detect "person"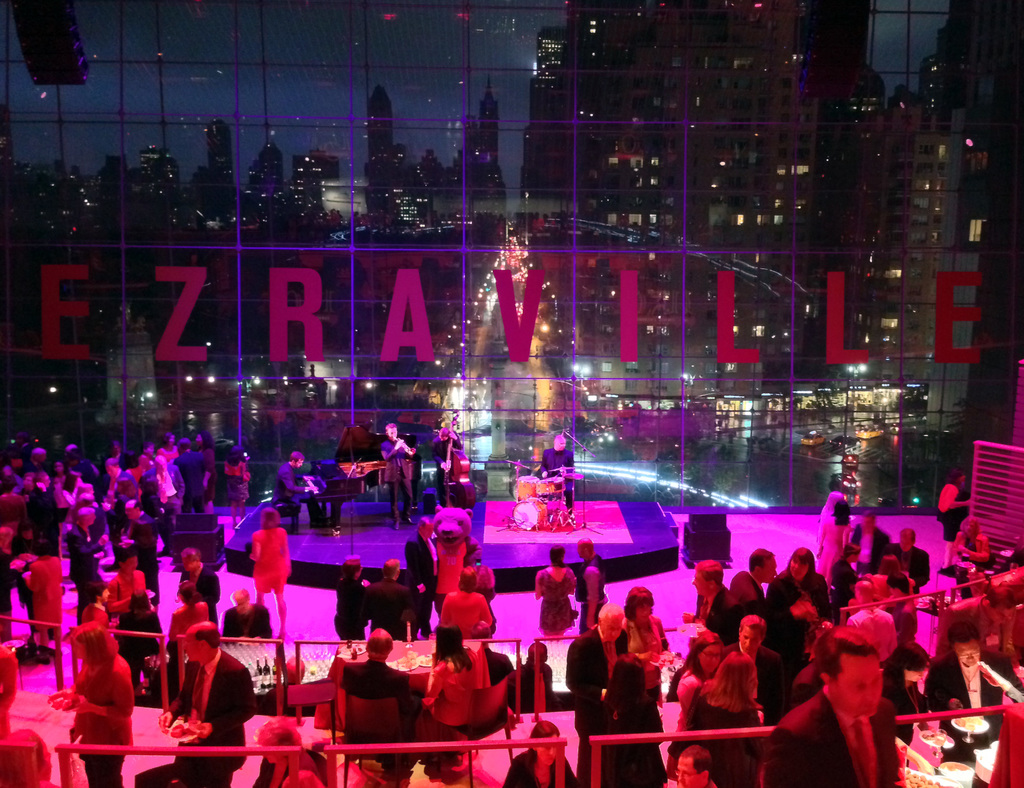
<box>569,542,609,630</box>
